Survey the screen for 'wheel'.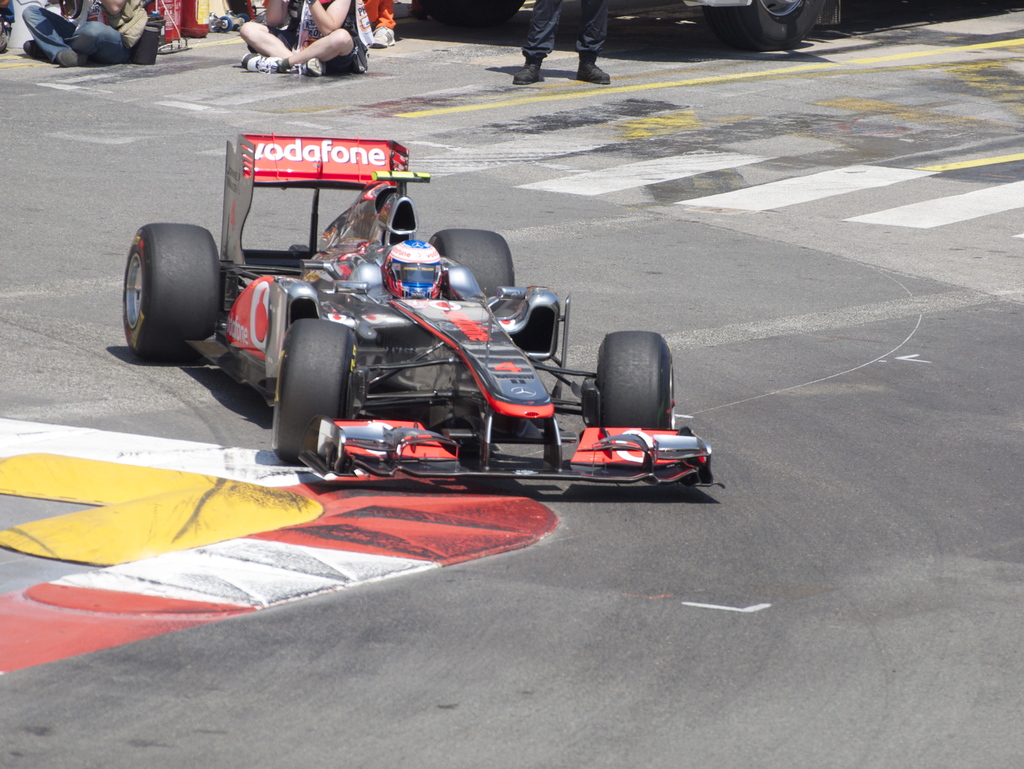
Survey found: (280, 314, 351, 462).
